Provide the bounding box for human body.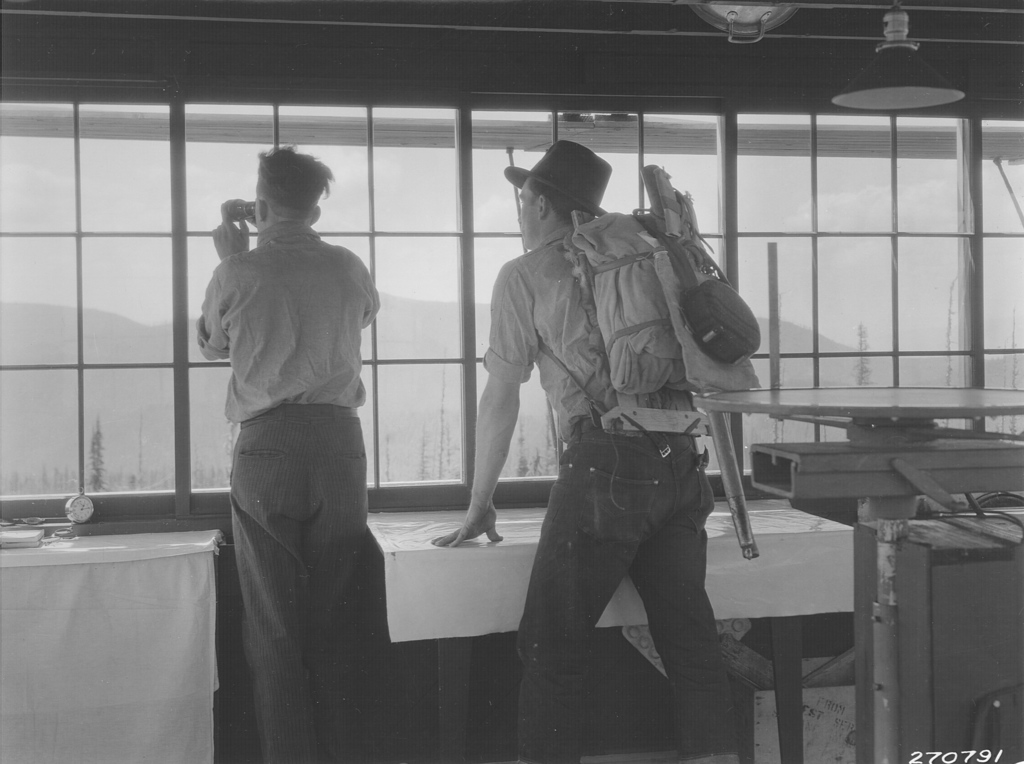
rect(461, 161, 764, 720).
